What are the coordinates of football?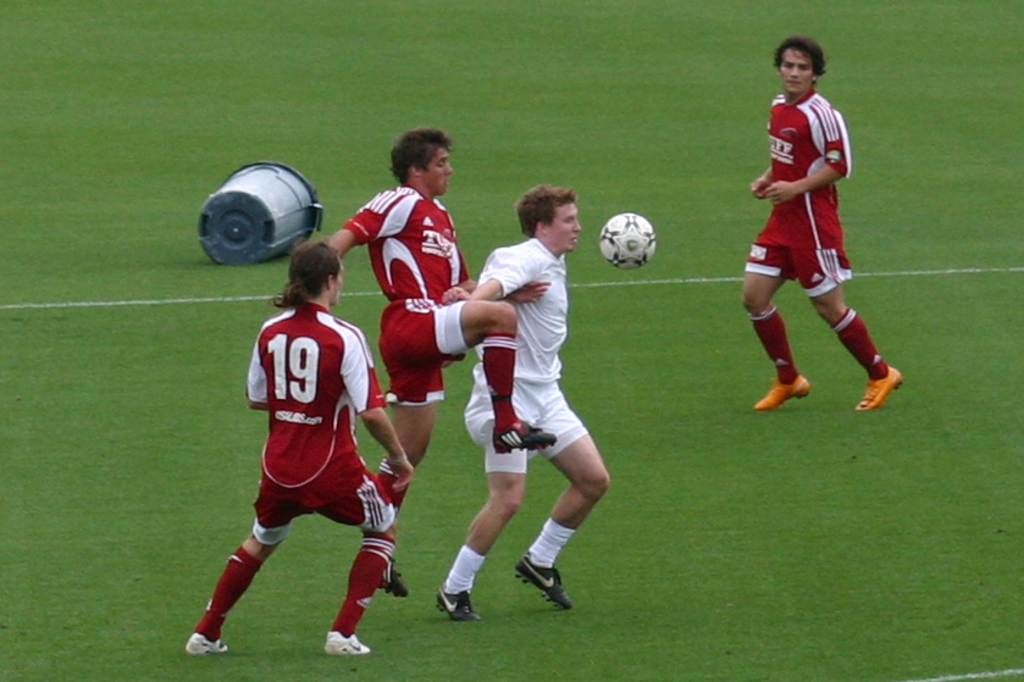
left=594, top=214, right=657, bottom=275.
